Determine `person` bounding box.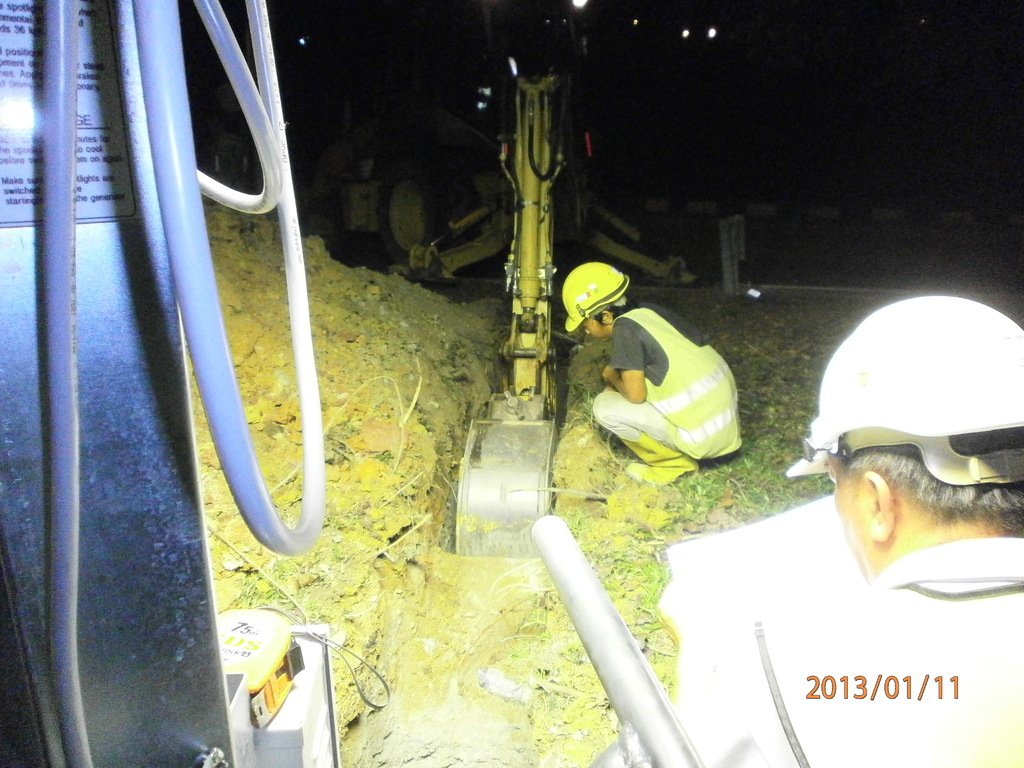
Determined: detection(669, 294, 1023, 767).
